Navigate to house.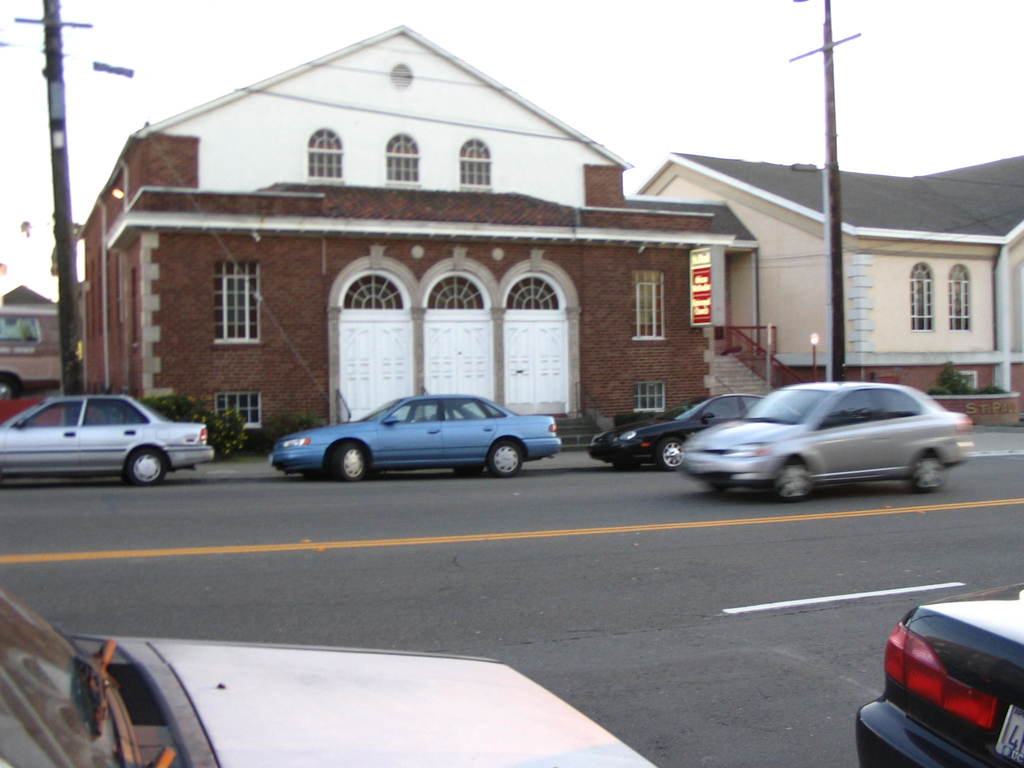
Navigation target: 75/20/736/458.
